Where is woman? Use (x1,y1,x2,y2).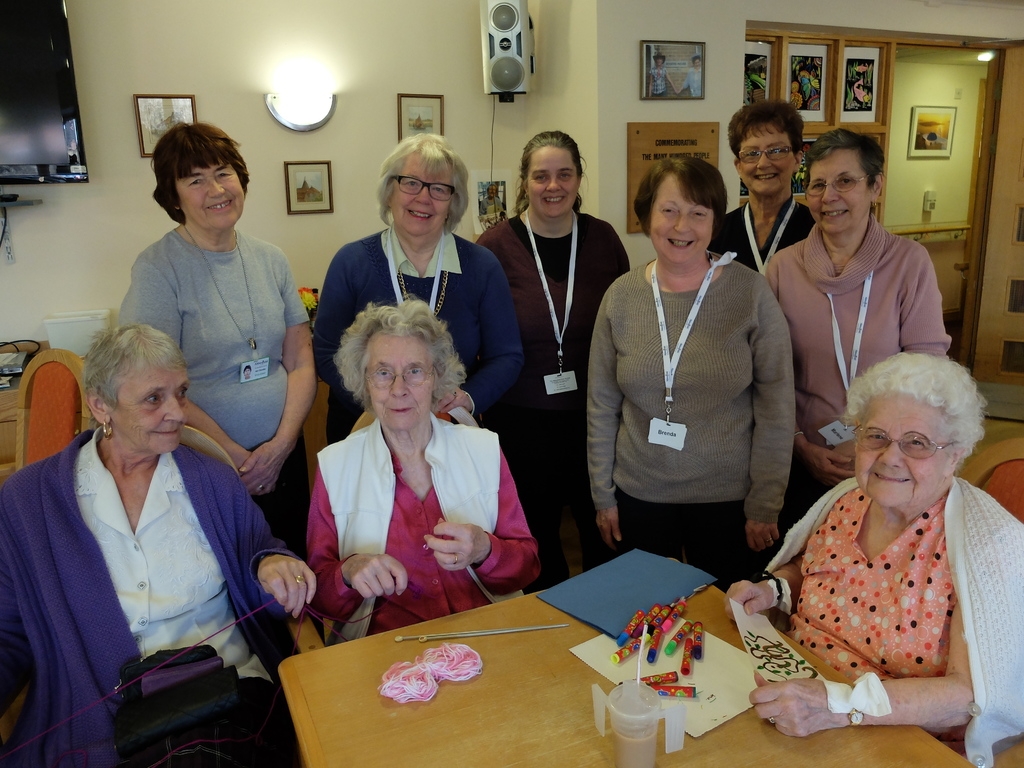
(584,161,808,610).
